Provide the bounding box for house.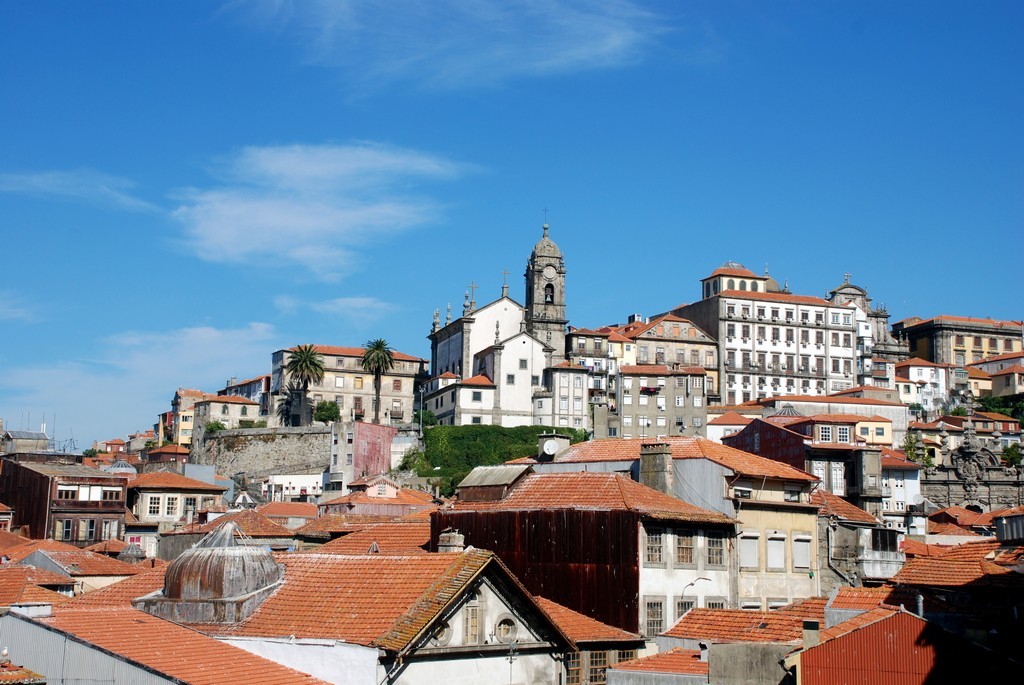
bbox=(913, 407, 1023, 508).
